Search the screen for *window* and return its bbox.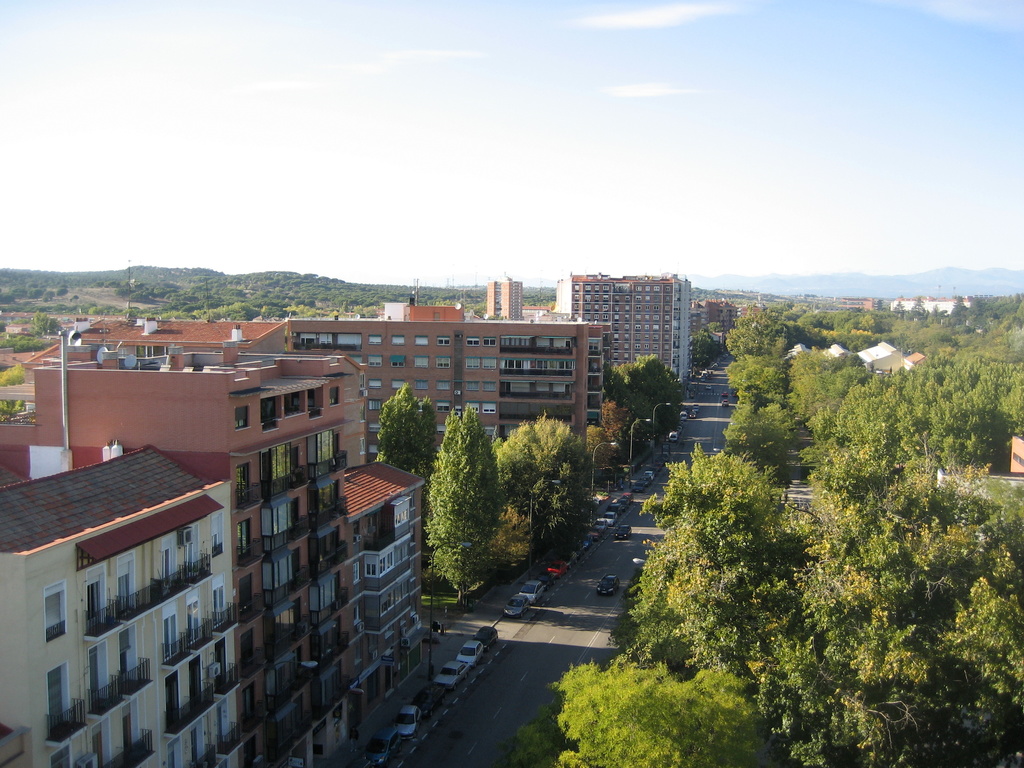
Found: 369 356 380 367.
